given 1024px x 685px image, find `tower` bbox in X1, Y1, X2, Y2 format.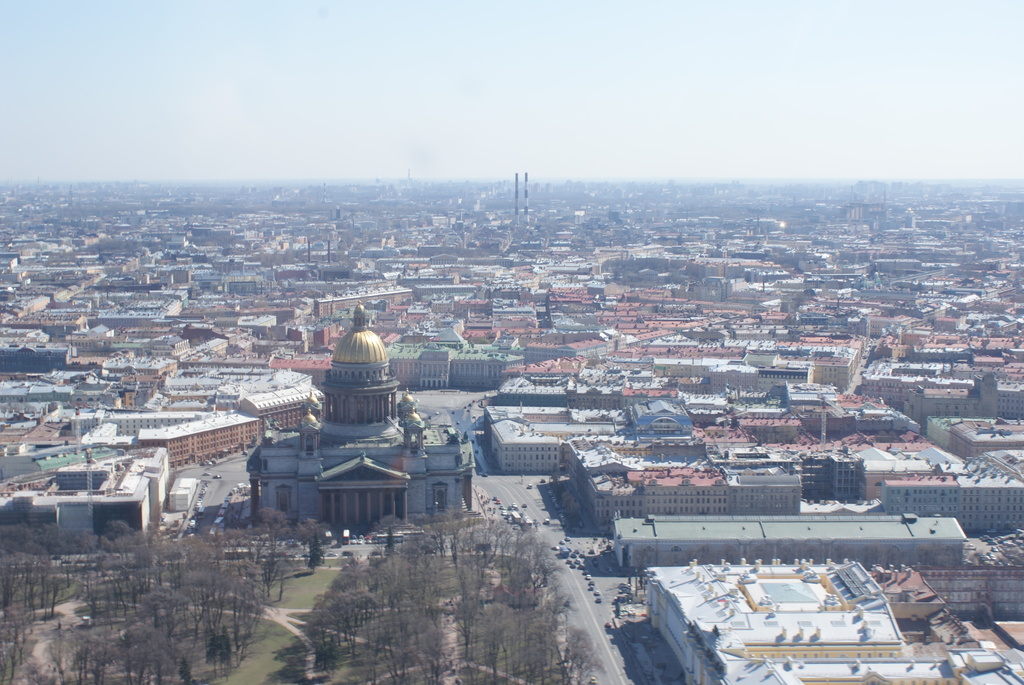
514, 173, 519, 217.
